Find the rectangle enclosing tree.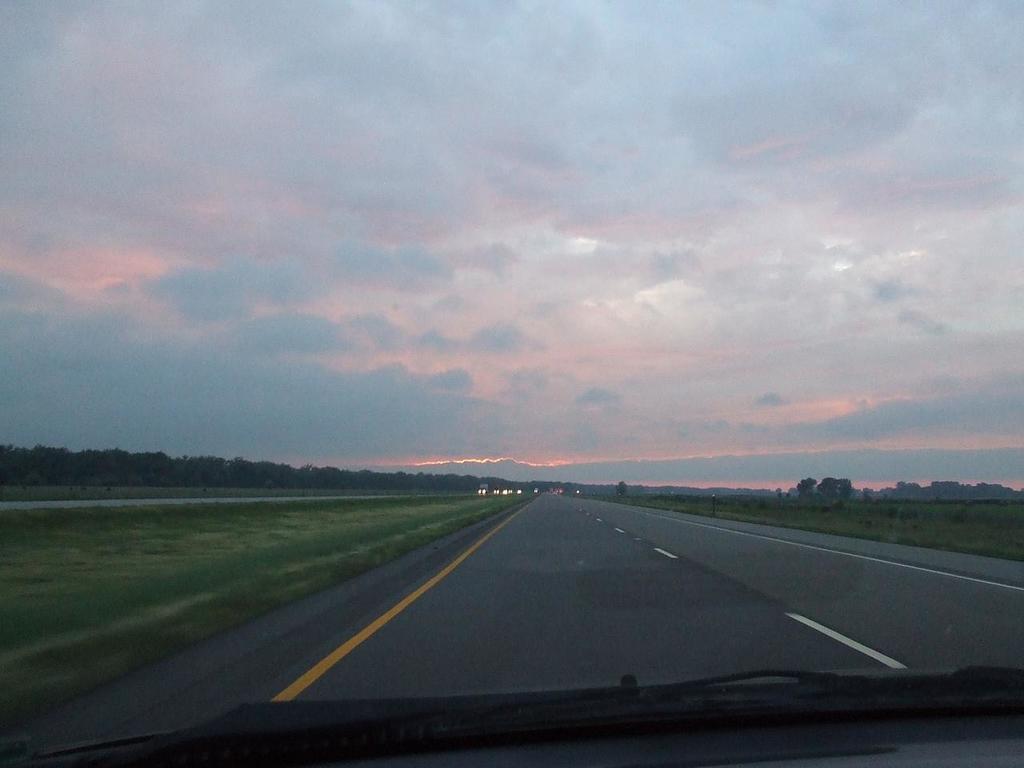
box=[796, 476, 816, 496].
